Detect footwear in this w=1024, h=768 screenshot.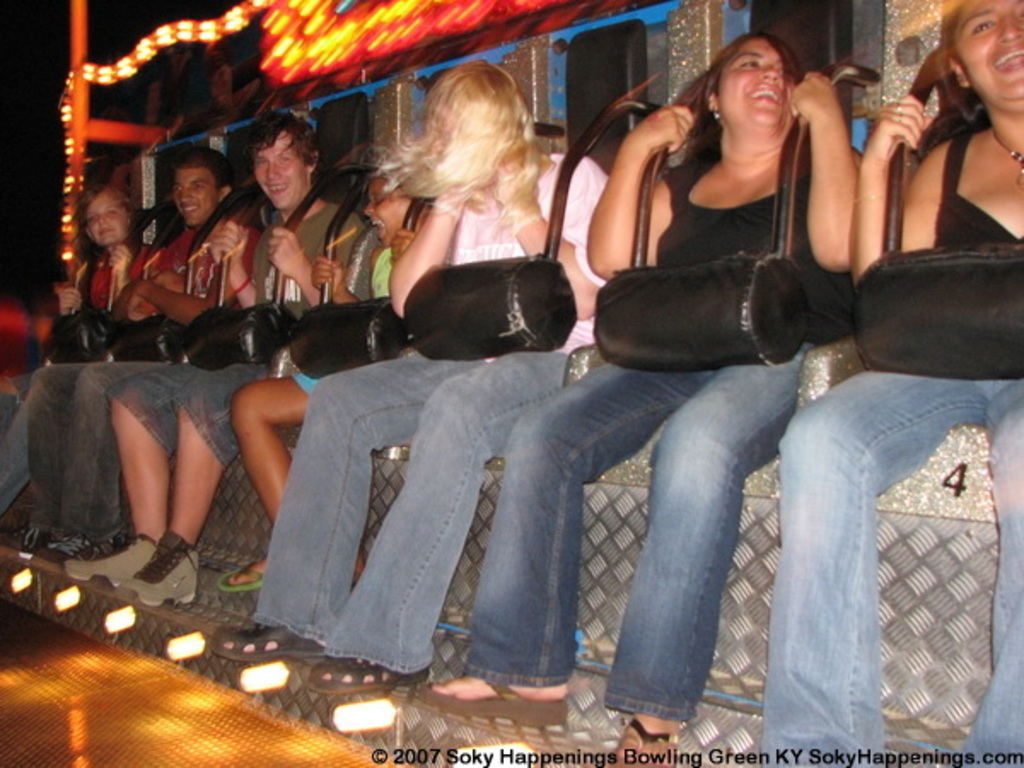
Detection: box=[220, 563, 261, 591].
